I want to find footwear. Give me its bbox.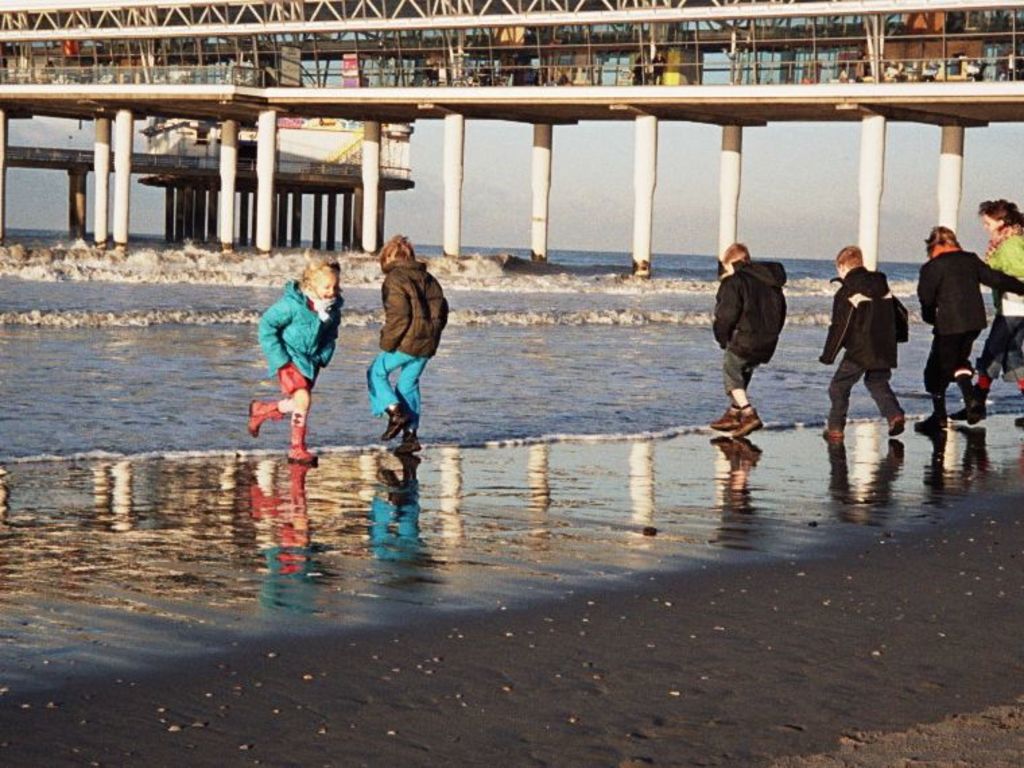
{"left": 915, "top": 400, "right": 953, "bottom": 433}.
